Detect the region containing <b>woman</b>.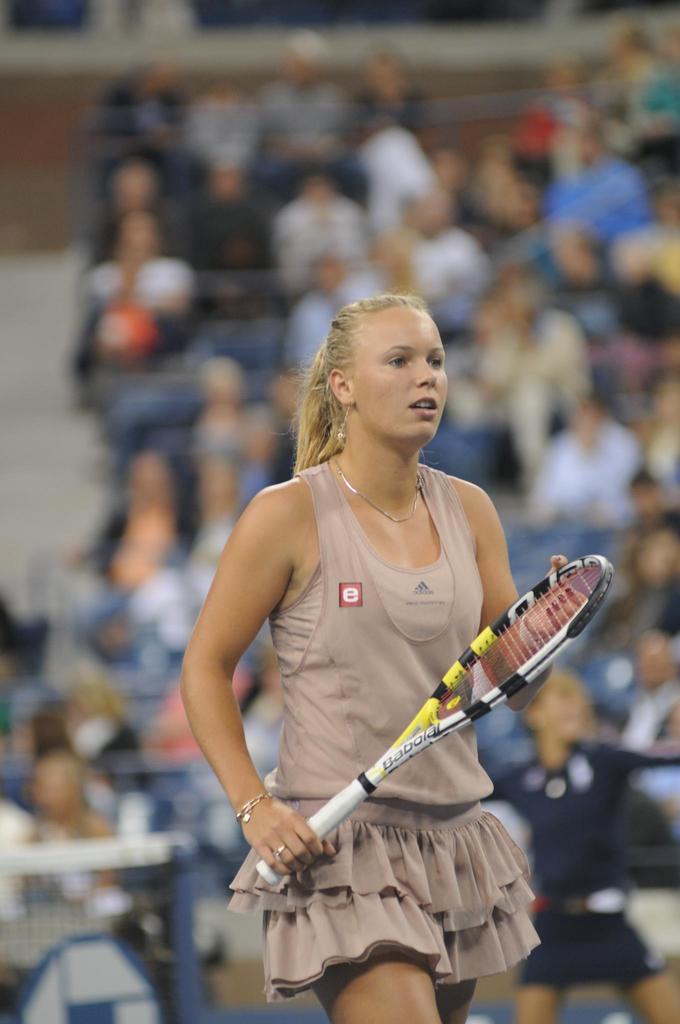
l=178, t=303, r=571, b=1023.
